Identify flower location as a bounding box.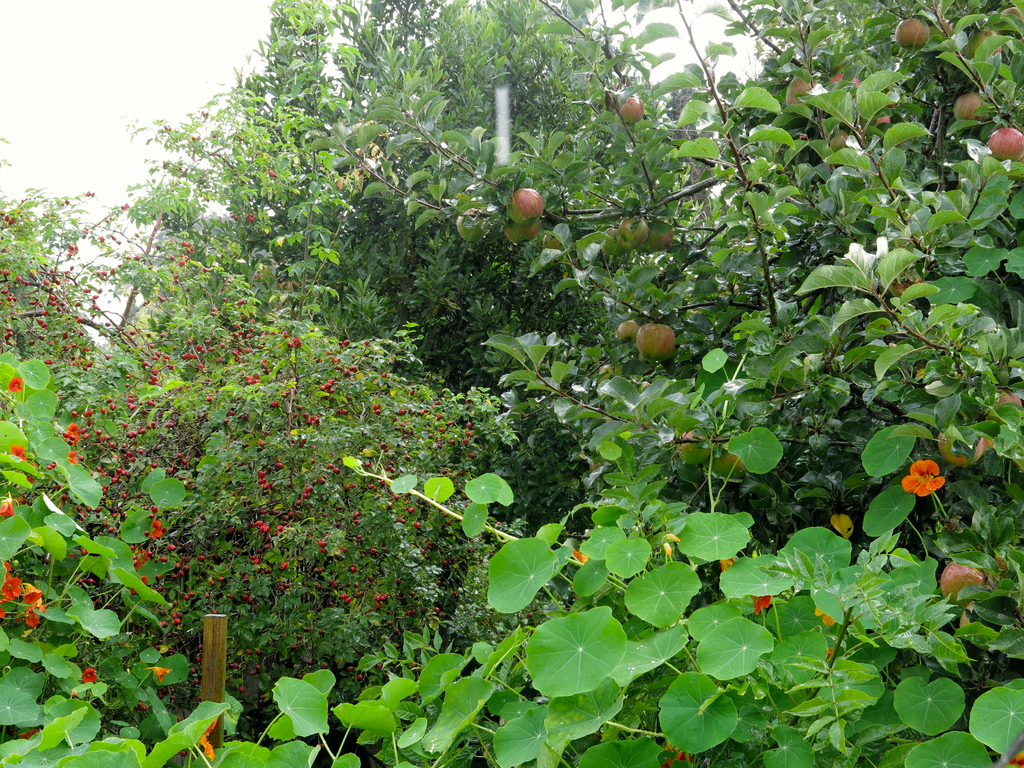
<region>667, 532, 682, 543</region>.
